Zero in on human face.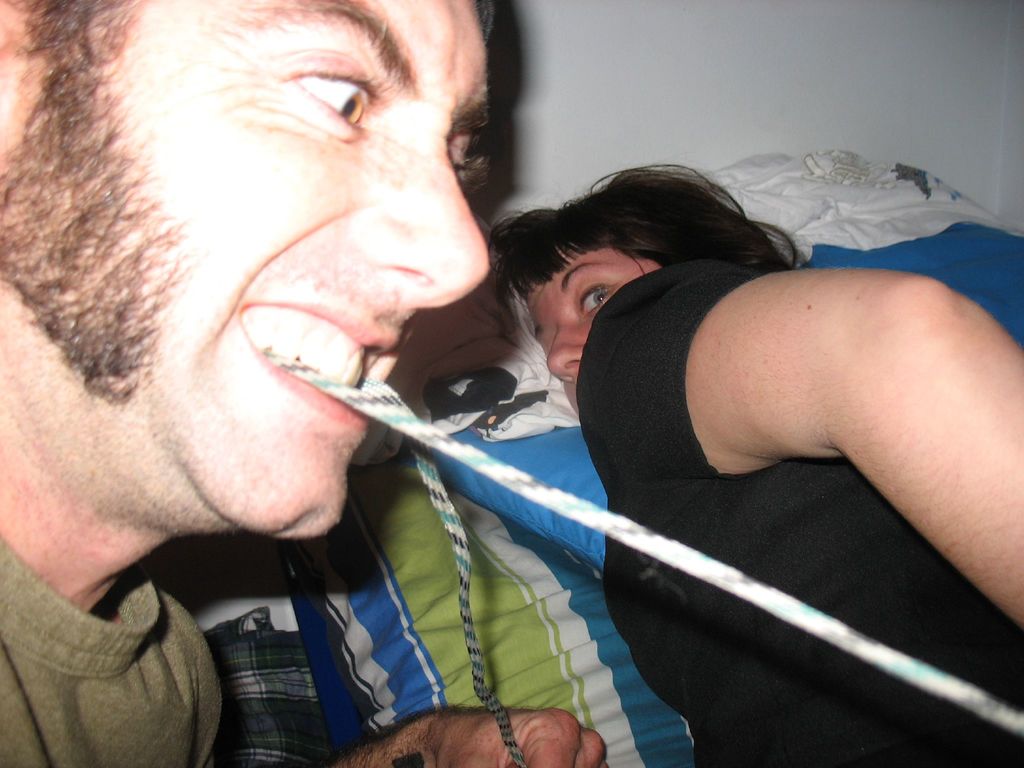
Zeroed in: box=[0, 0, 493, 537].
